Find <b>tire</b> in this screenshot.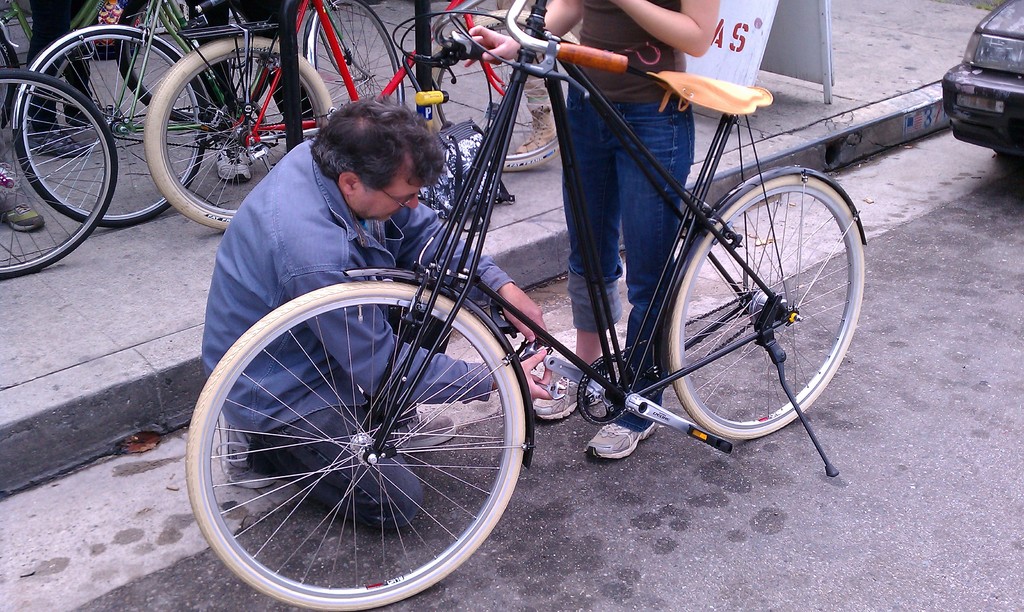
The bounding box for <b>tire</b> is crop(0, 70, 116, 277).
